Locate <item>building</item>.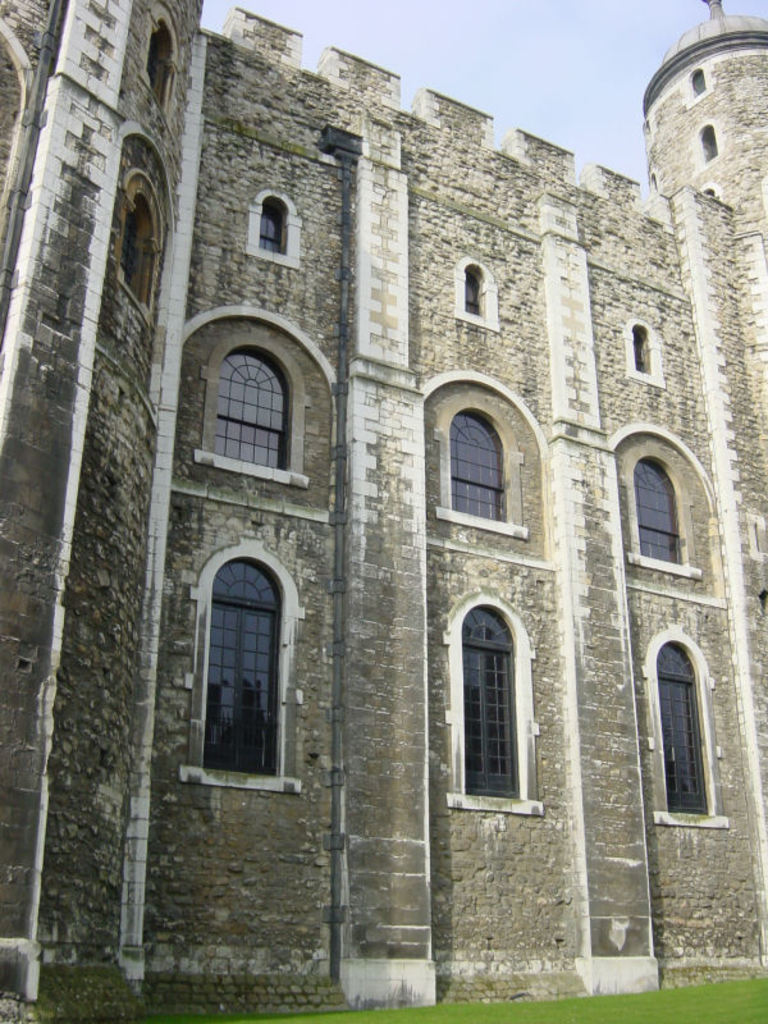
Bounding box: 5/4/767/1014.
